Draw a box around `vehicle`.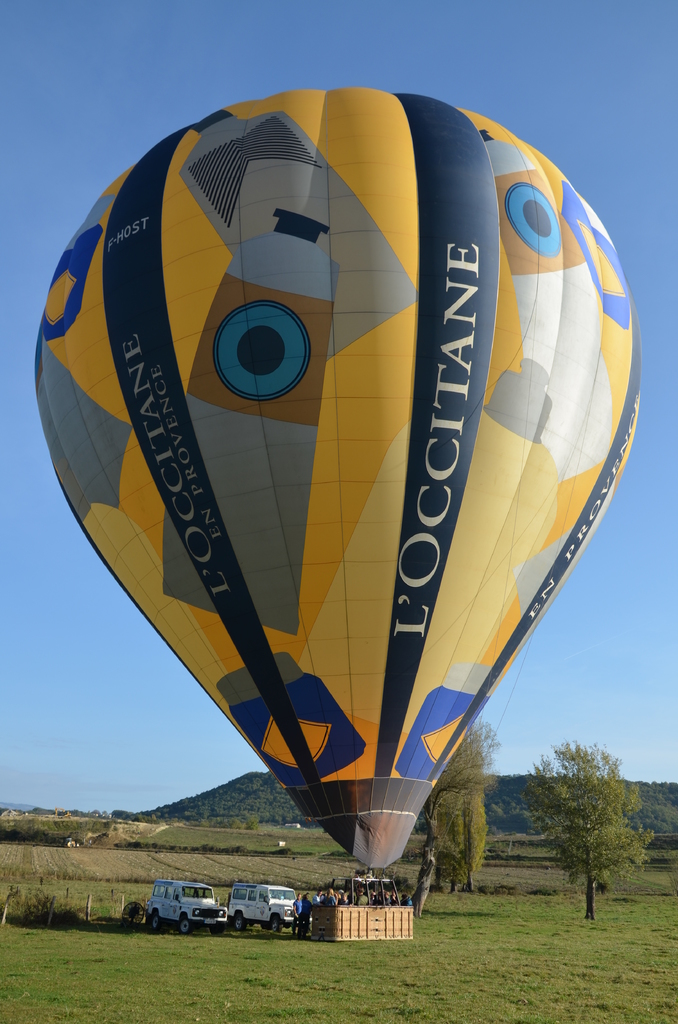
{"left": 225, "top": 879, "right": 300, "bottom": 927}.
